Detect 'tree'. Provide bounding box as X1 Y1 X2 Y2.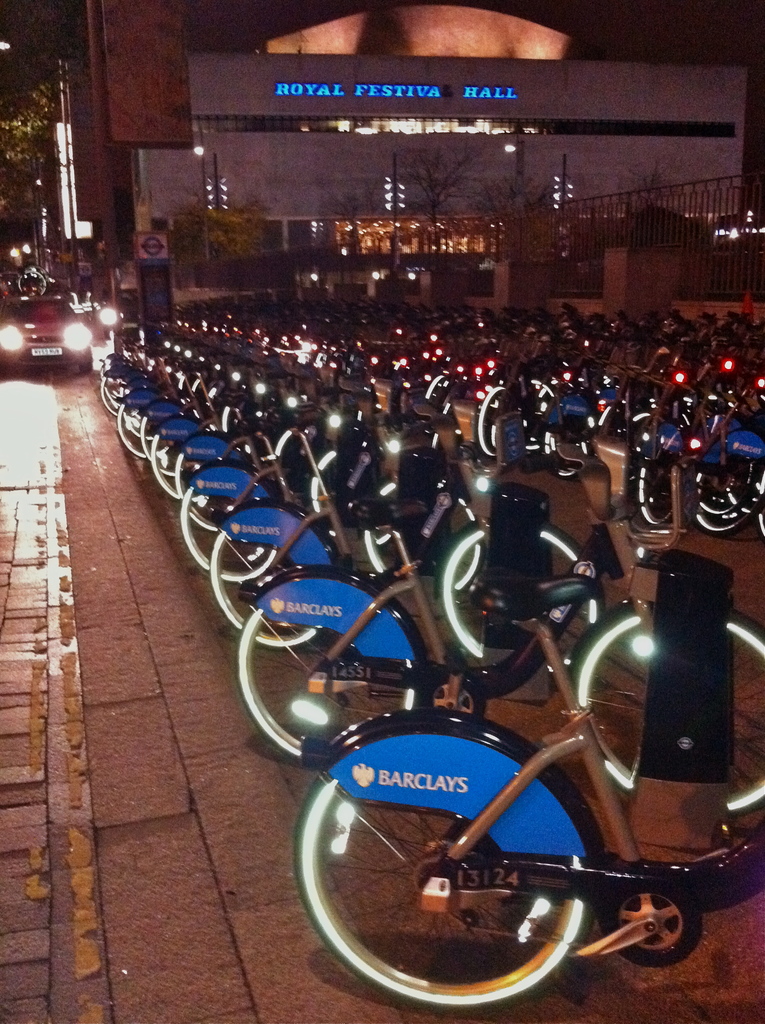
174 188 272 271.
